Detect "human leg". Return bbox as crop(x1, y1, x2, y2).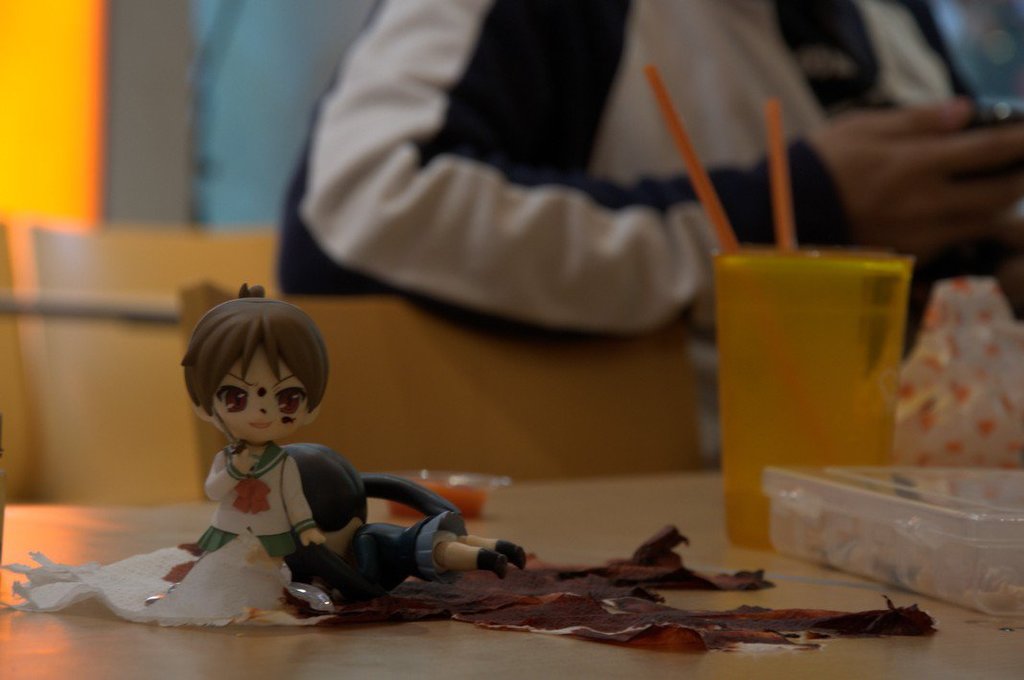
crop(442, 540, 507, 582).
